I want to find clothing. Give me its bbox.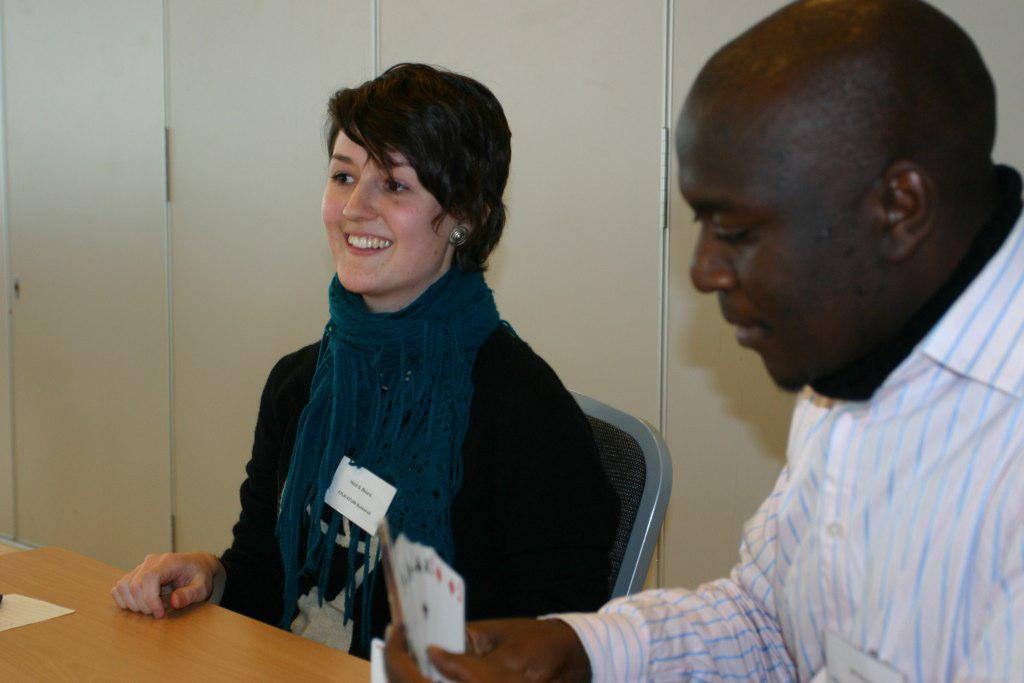
<bbox>537, 162, 1023, 682</bbox>.
